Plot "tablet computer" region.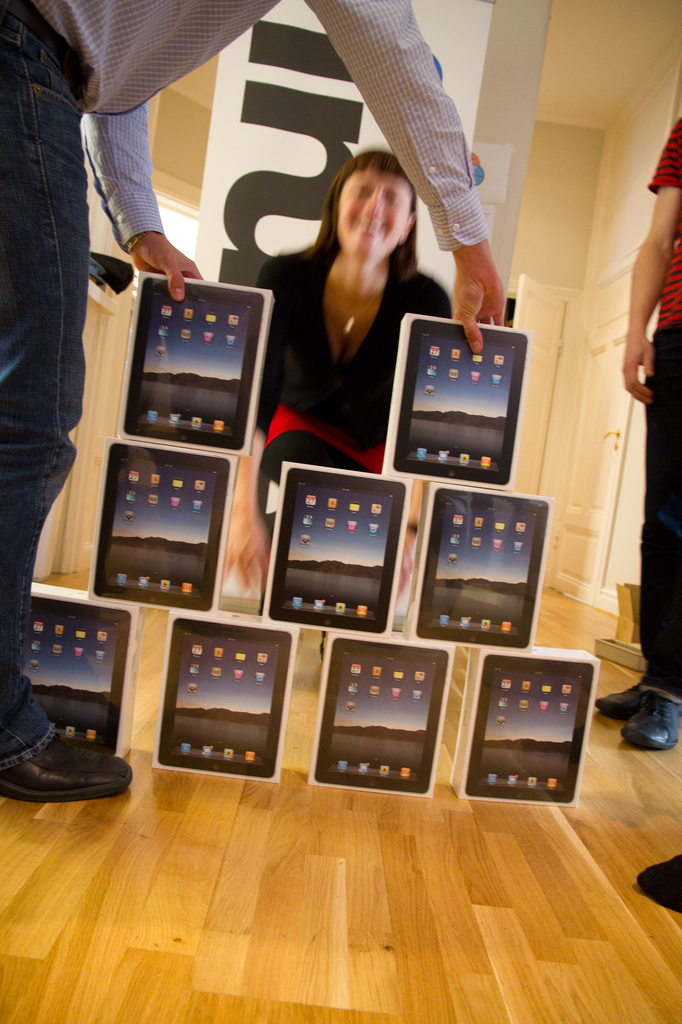
Plotted at [391,316,525,488].
